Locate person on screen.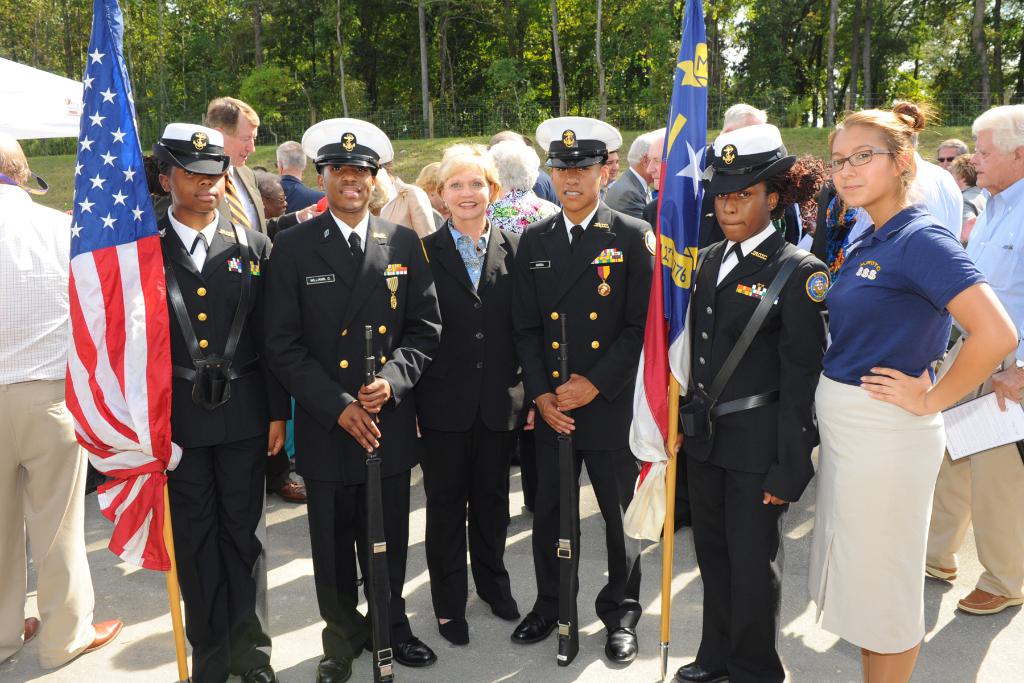
On screen at [x1=259, y1=122, x2=415, y2=671].
